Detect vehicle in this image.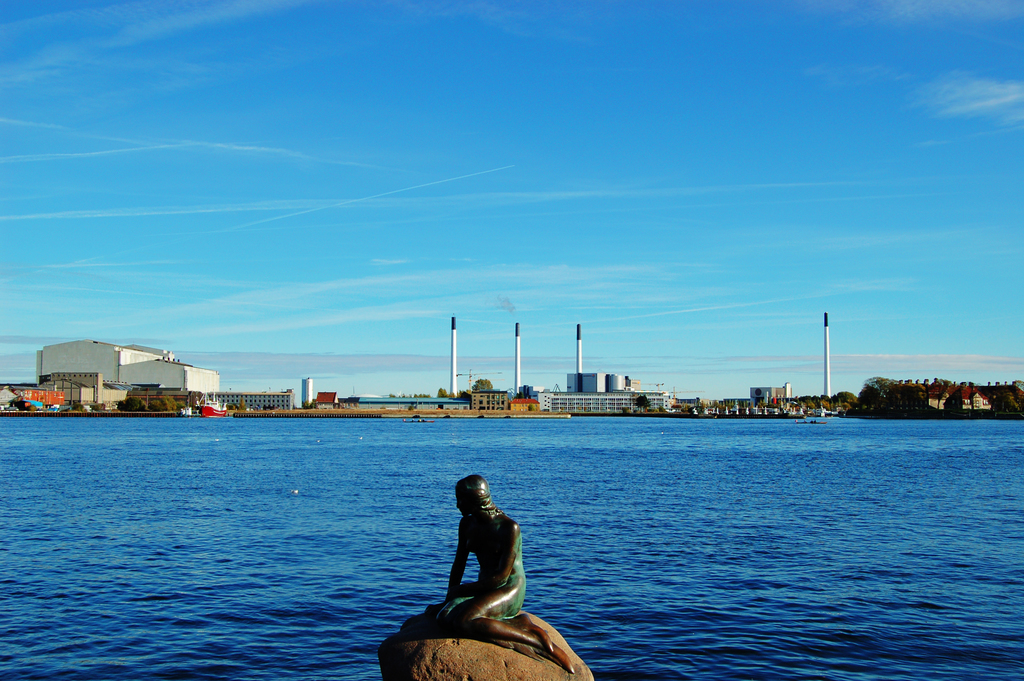
Detection: x1=202, y1=404, x2=226, y2=416.
